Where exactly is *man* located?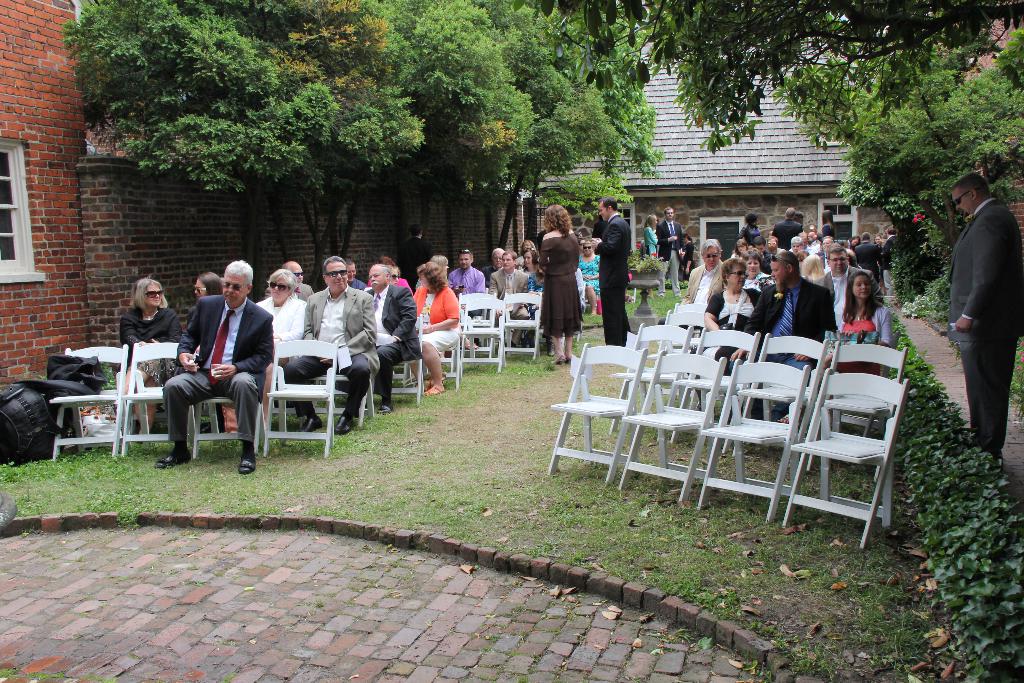
Its bounding box is Rect(657, 204, 687, 297).
